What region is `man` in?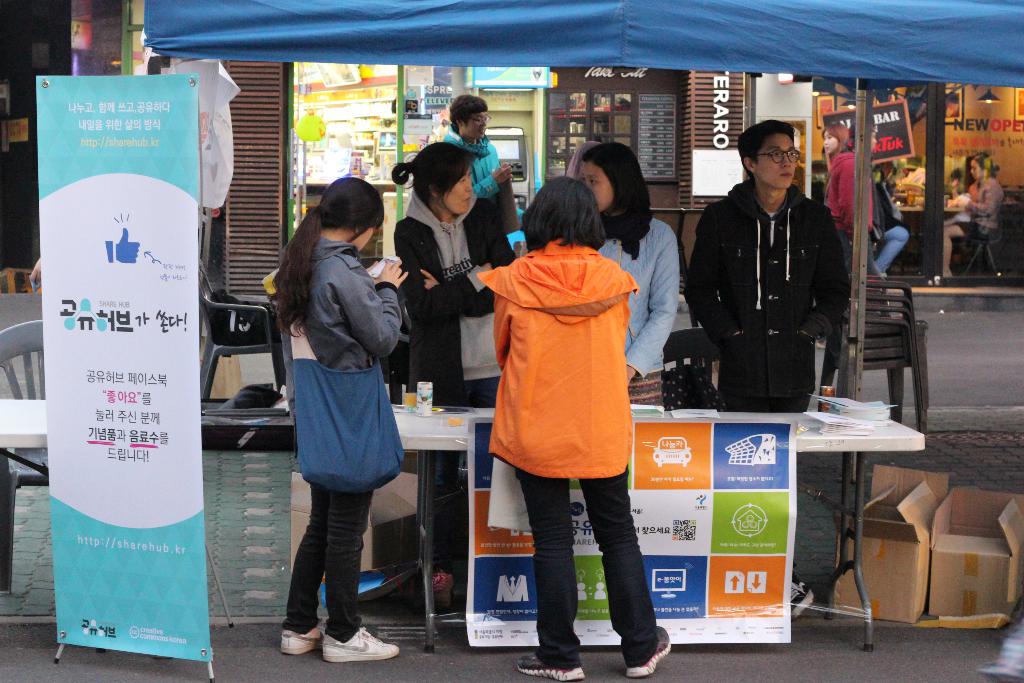
<box>682,129,869,436</box>.
